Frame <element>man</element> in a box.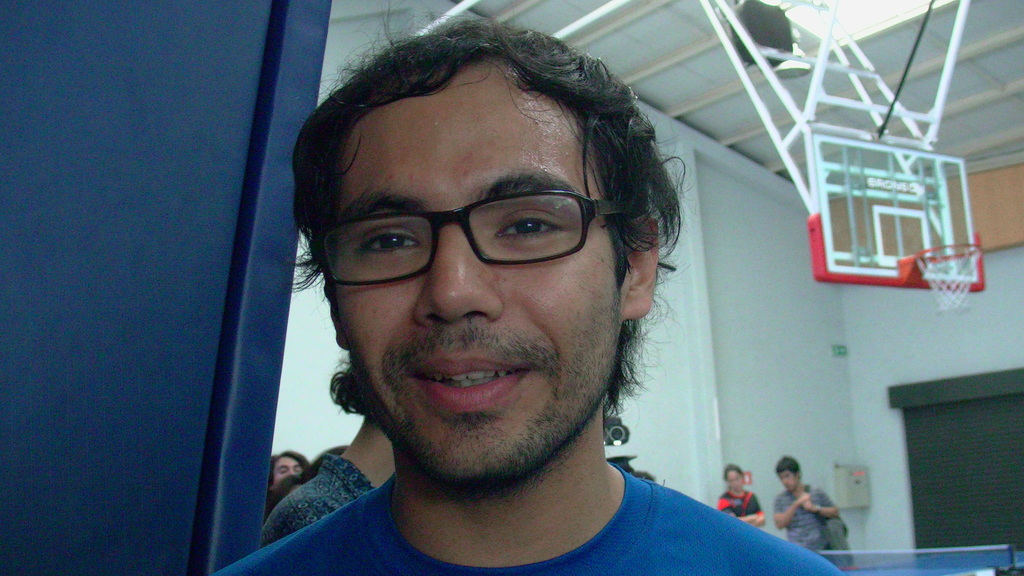
(x1=766, y1=450, x2=844, y2=571).
